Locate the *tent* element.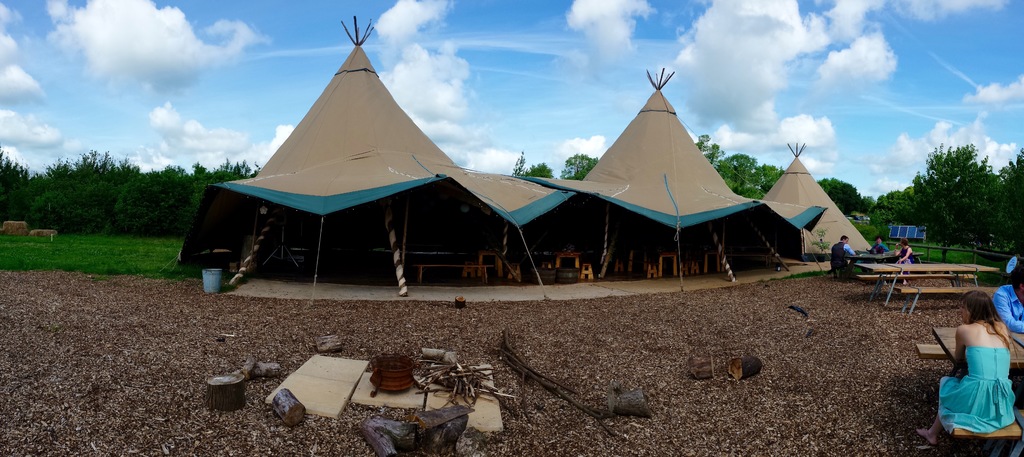
Element bbox: rect(748, 142, 867, 255).
